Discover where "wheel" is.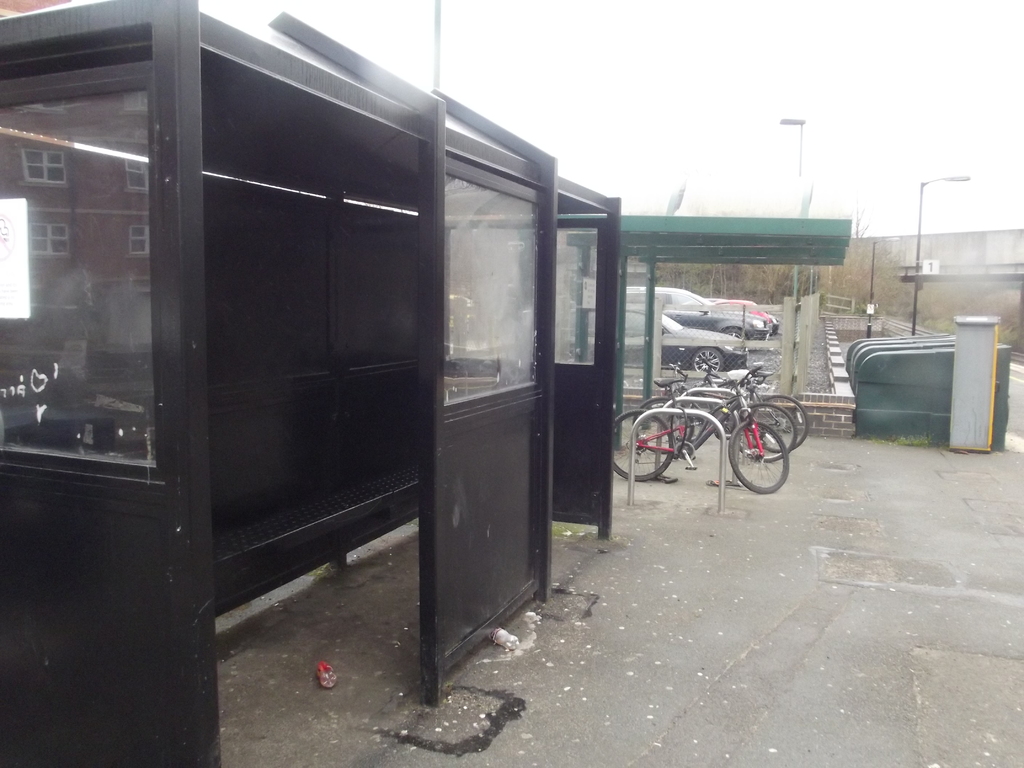
Discovered at BBox(728, 419, 789, 493).
